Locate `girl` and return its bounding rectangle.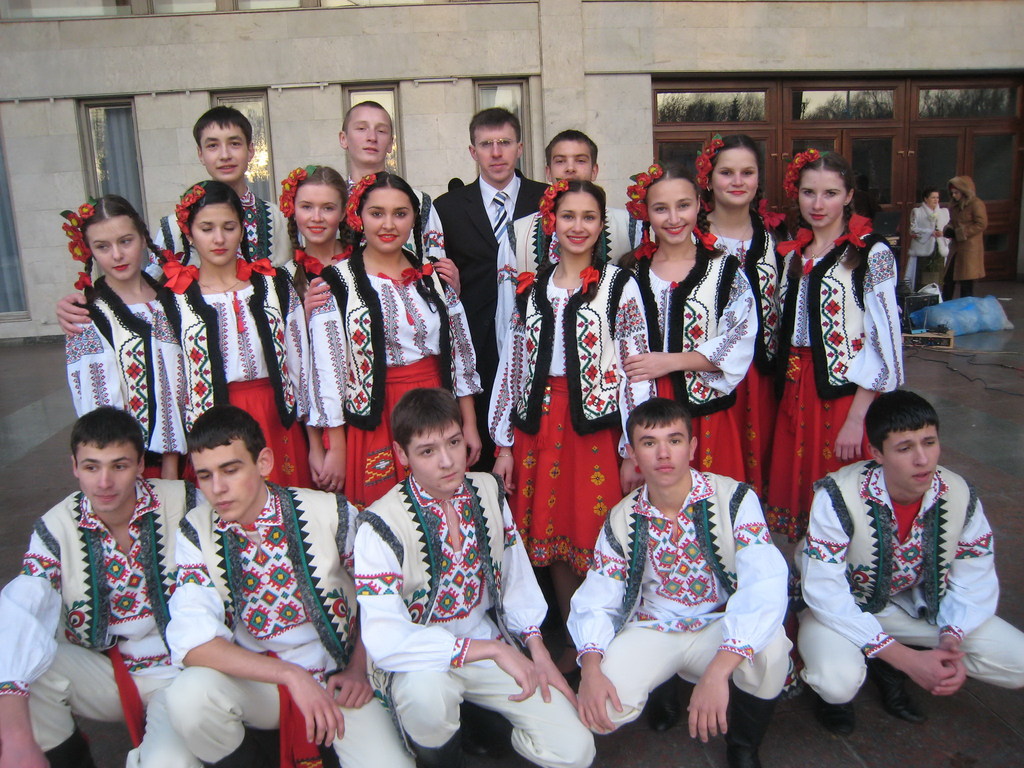
[left=307, top=170, right=484, bottom=513].
